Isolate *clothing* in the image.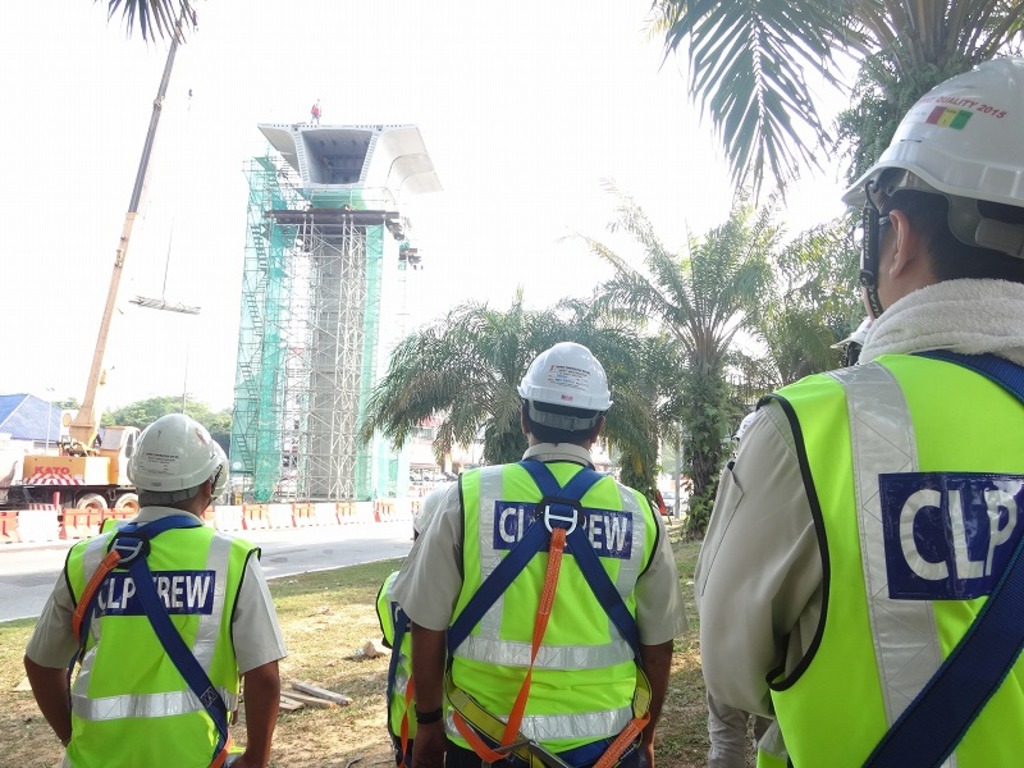
Isolated region: 692/273/1023/767.
